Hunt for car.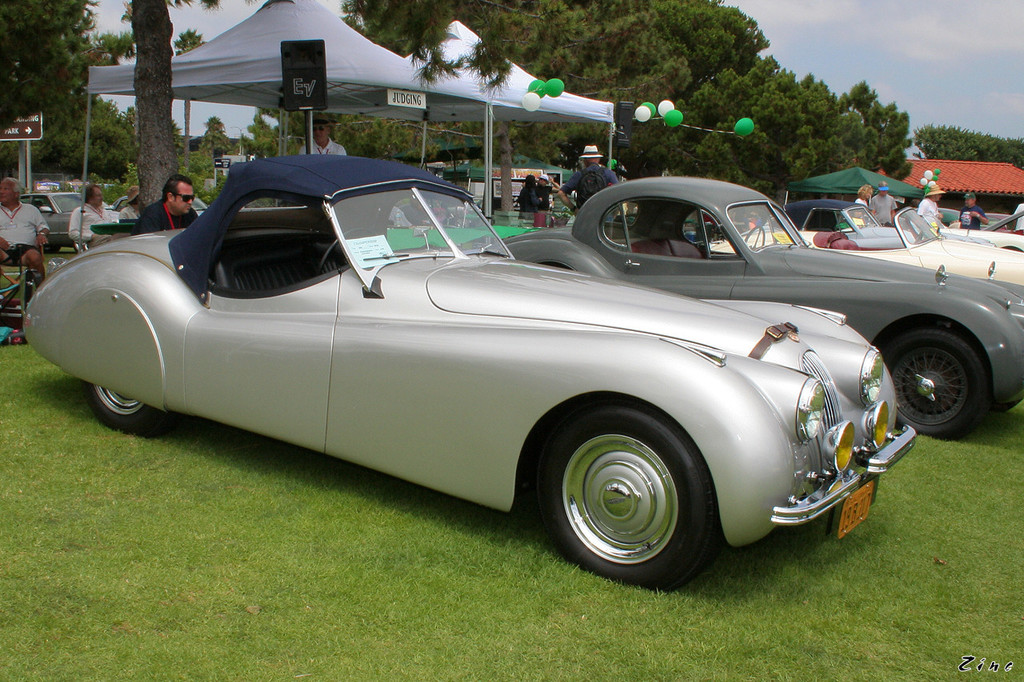
Hunted down at BBox(18, 150, 918, 602).
